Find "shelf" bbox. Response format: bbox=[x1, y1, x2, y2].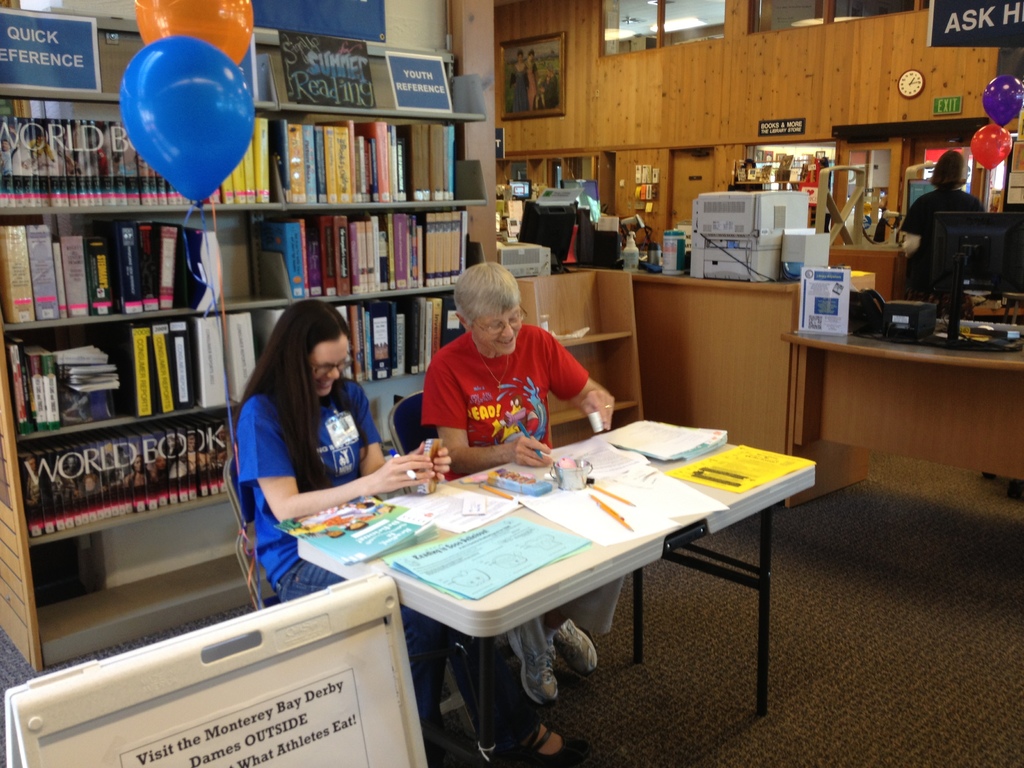
bbox=[832, 131, 1023, 286].
